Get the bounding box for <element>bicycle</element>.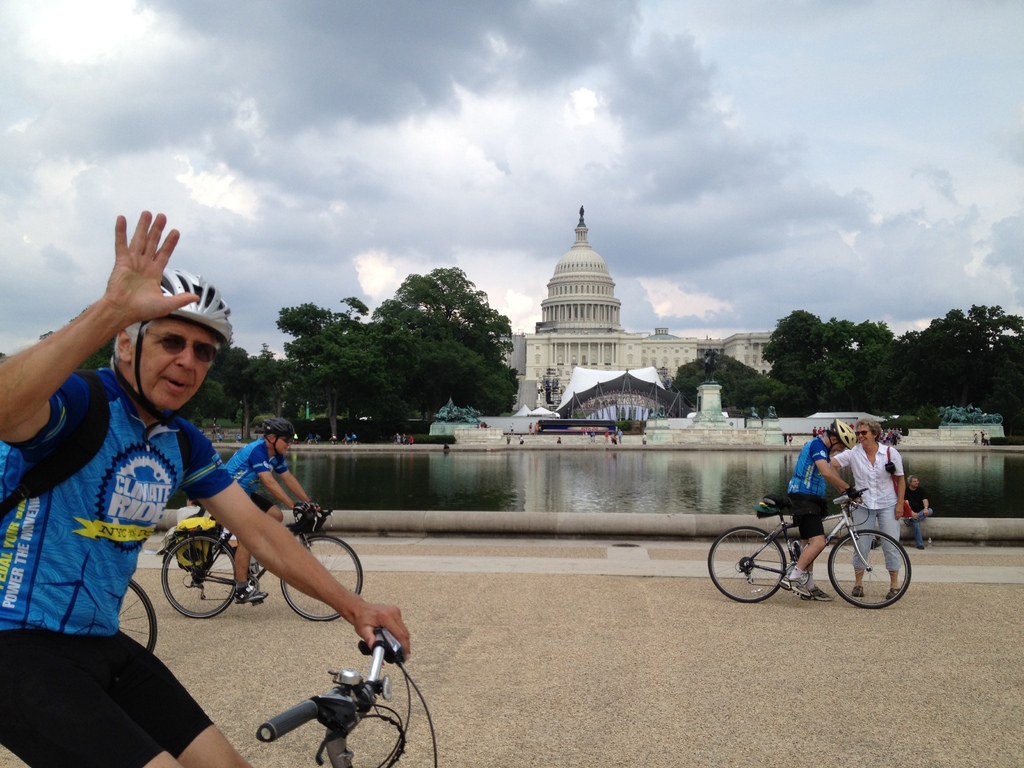
locate(261, 622, 431, 767).
